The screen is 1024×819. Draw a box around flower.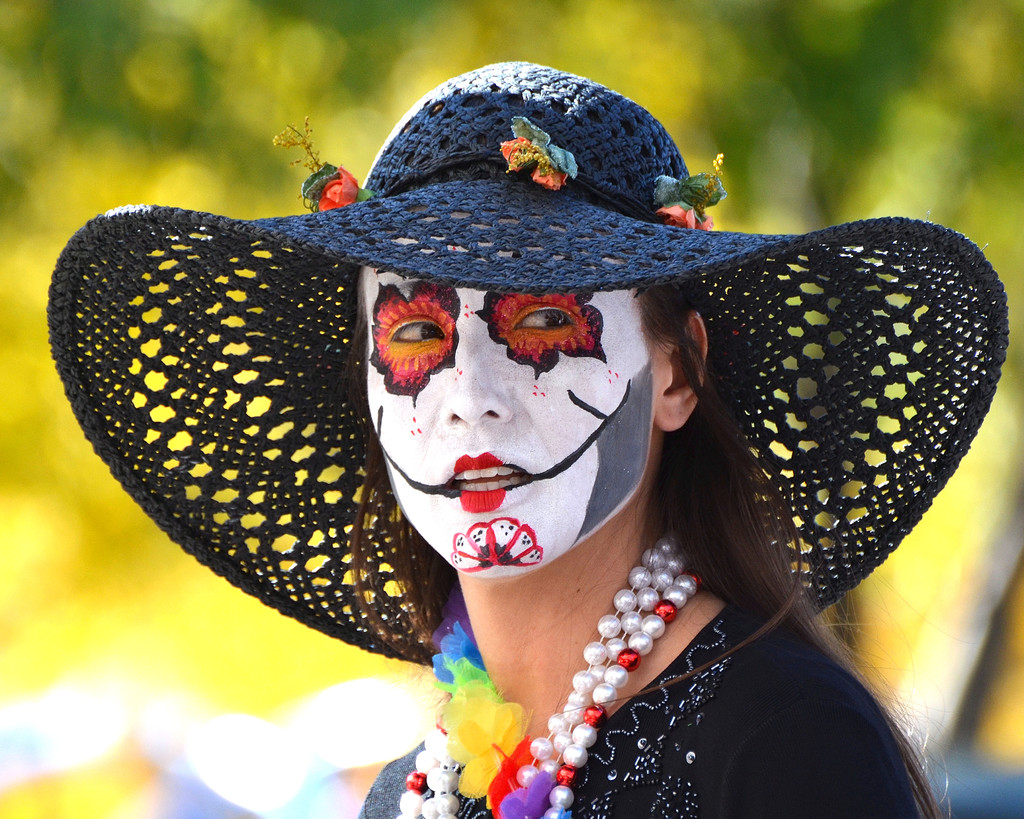
select_region(317, 166, 364, 213).
